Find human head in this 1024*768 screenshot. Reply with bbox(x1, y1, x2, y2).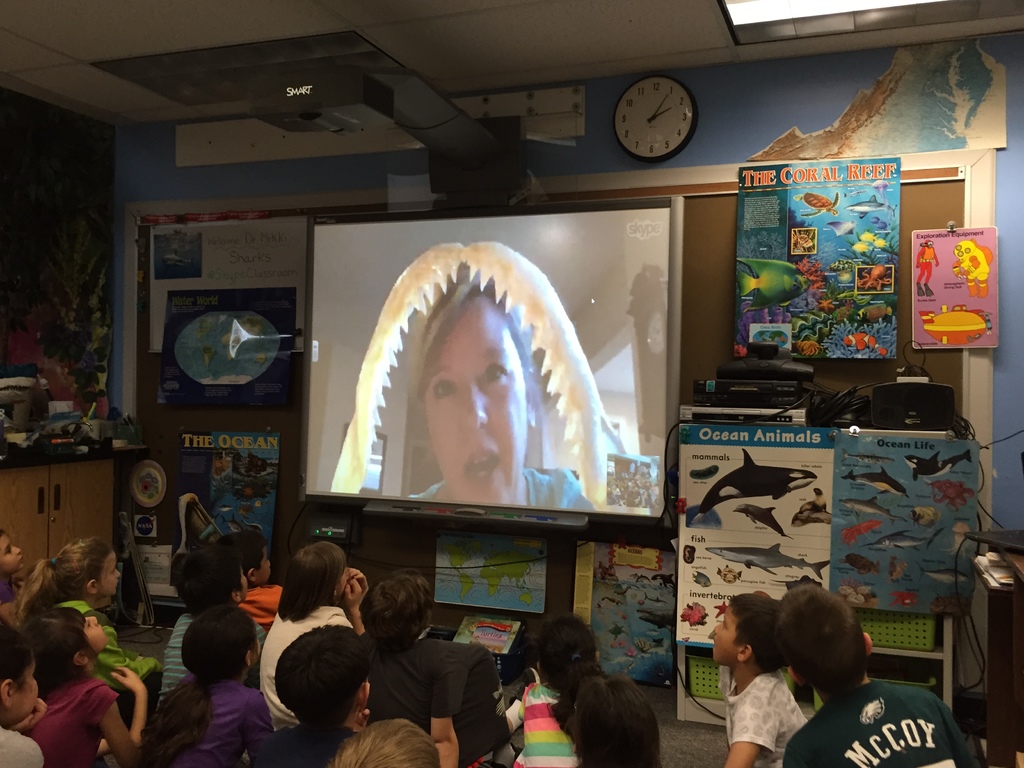
bbox(50, 536, 121, 598).
